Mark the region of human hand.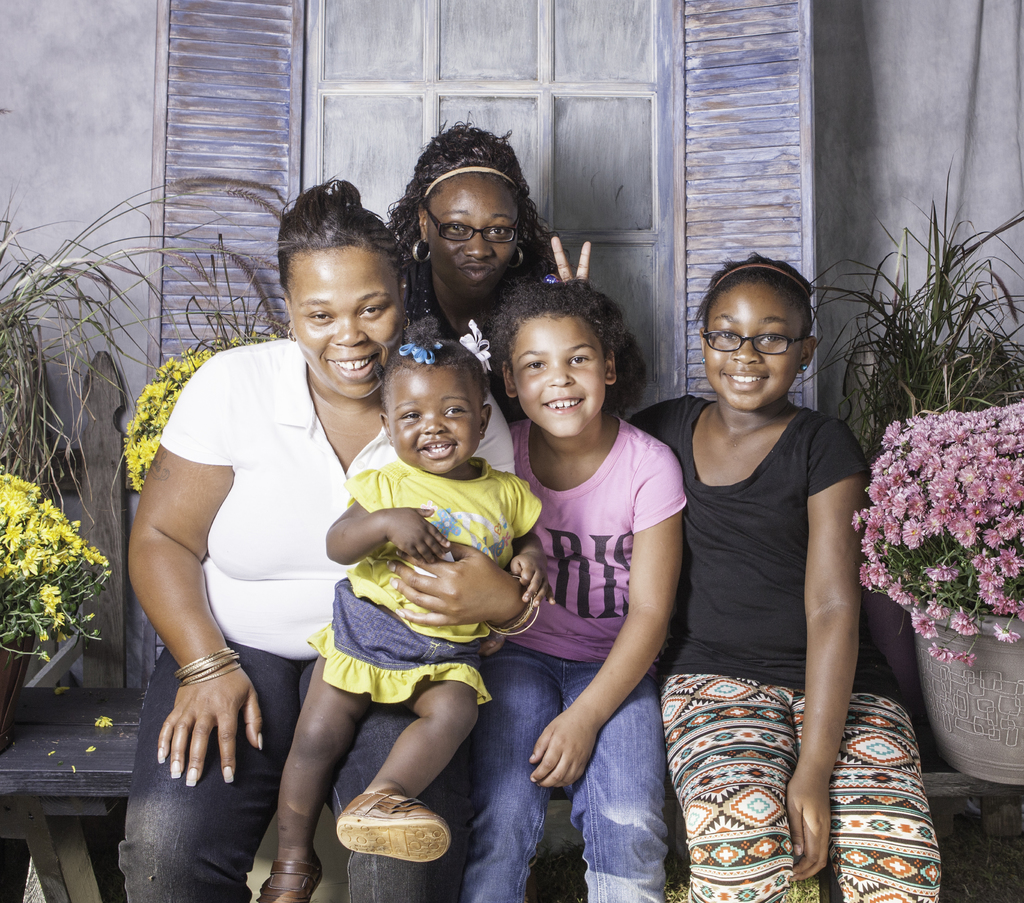
Region: x1=527, y1=707, x2=602, y2=797.
